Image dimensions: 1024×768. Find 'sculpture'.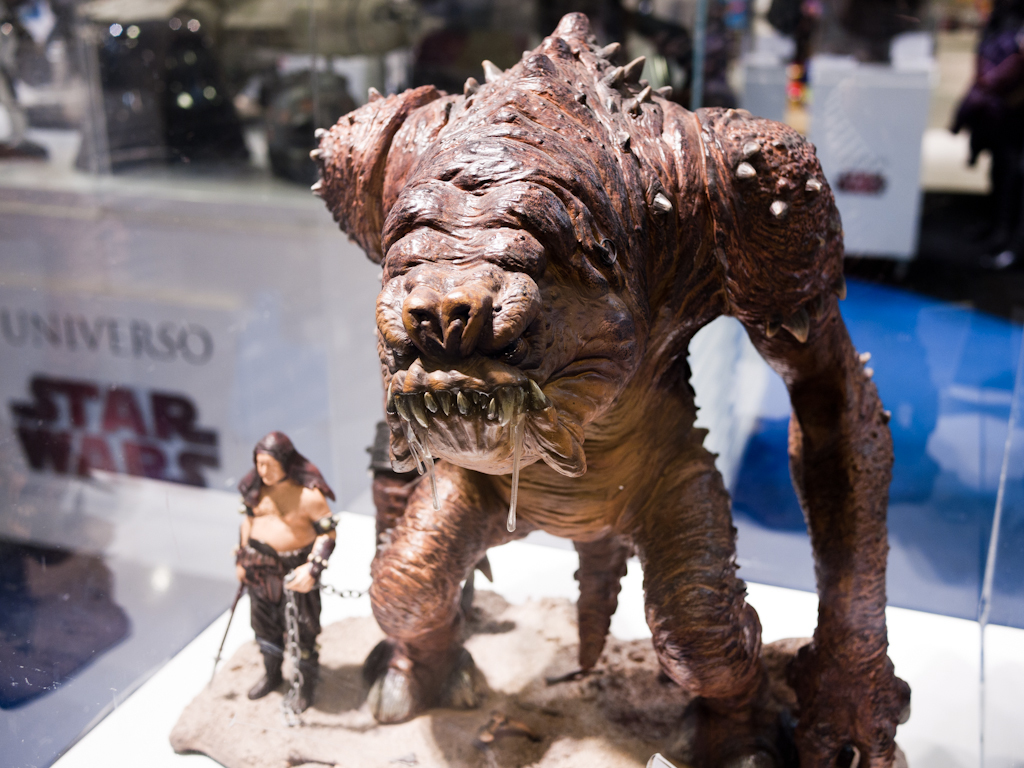
bbox(220, 432, 340, 715).
